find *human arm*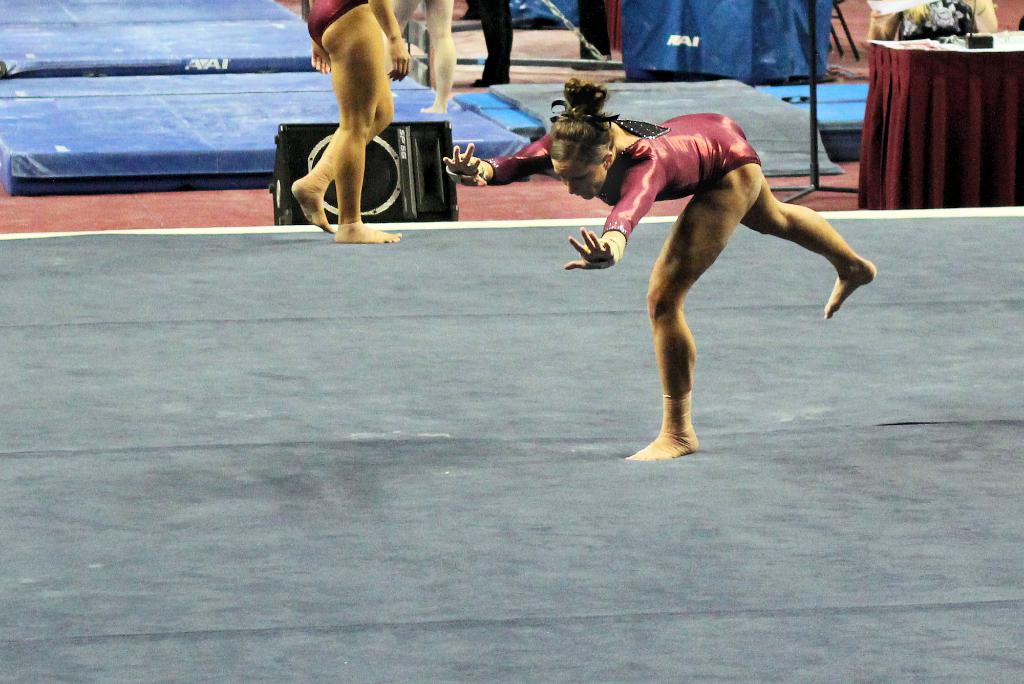
(x1=440, y1=131, x2=548, y2=189)
